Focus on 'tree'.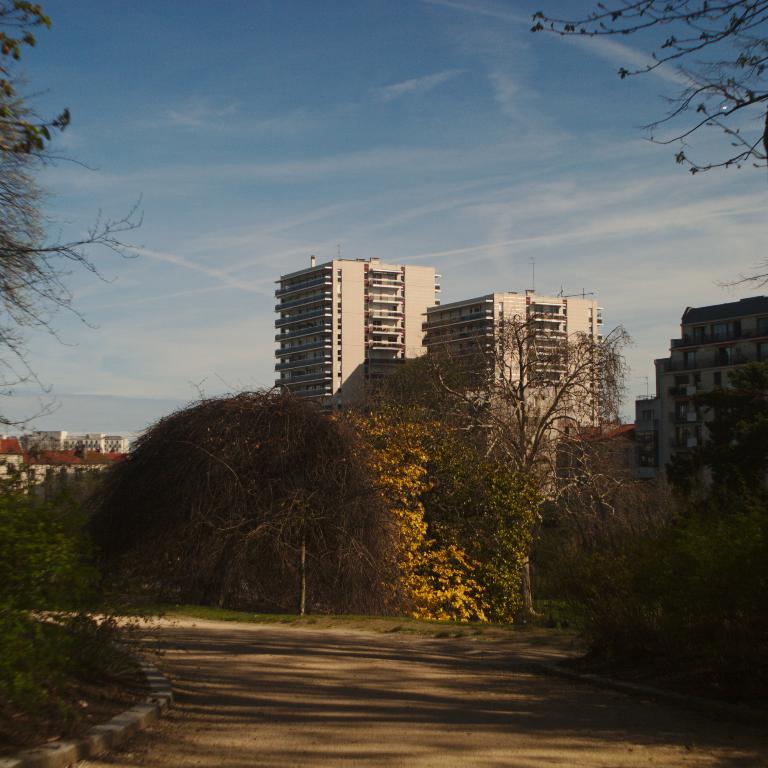
Focused at {"left": 0, "top": 0, "right": 146, "bottom": 420}.
